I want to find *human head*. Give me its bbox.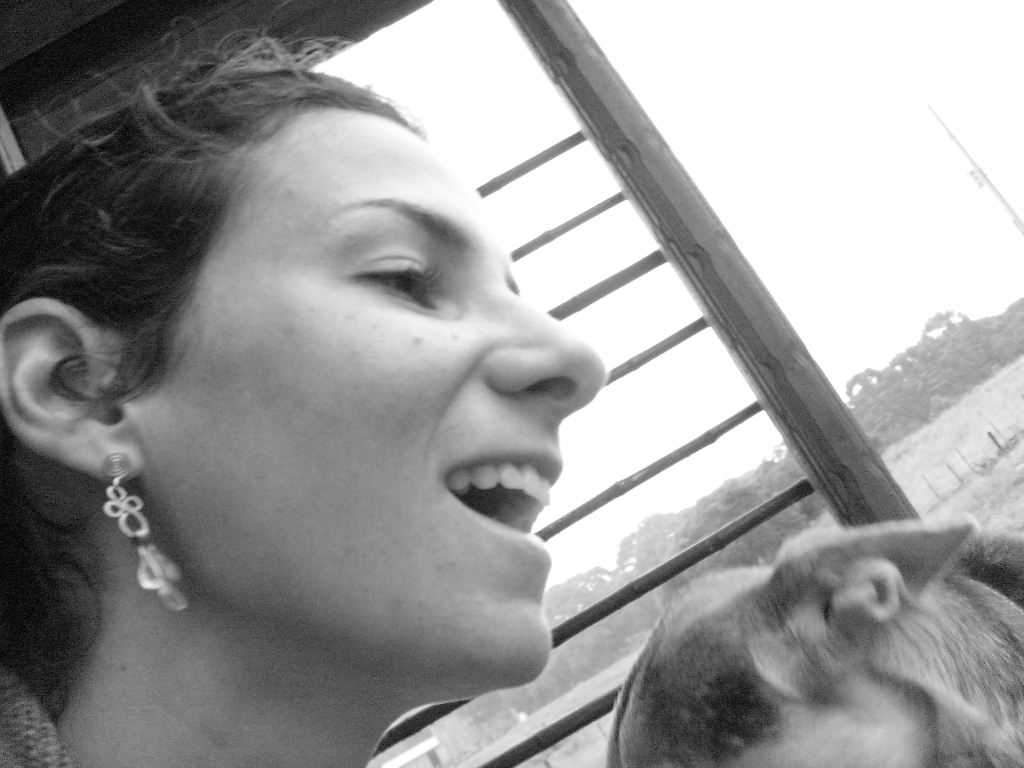
rect(0, 1, 612, 689).
